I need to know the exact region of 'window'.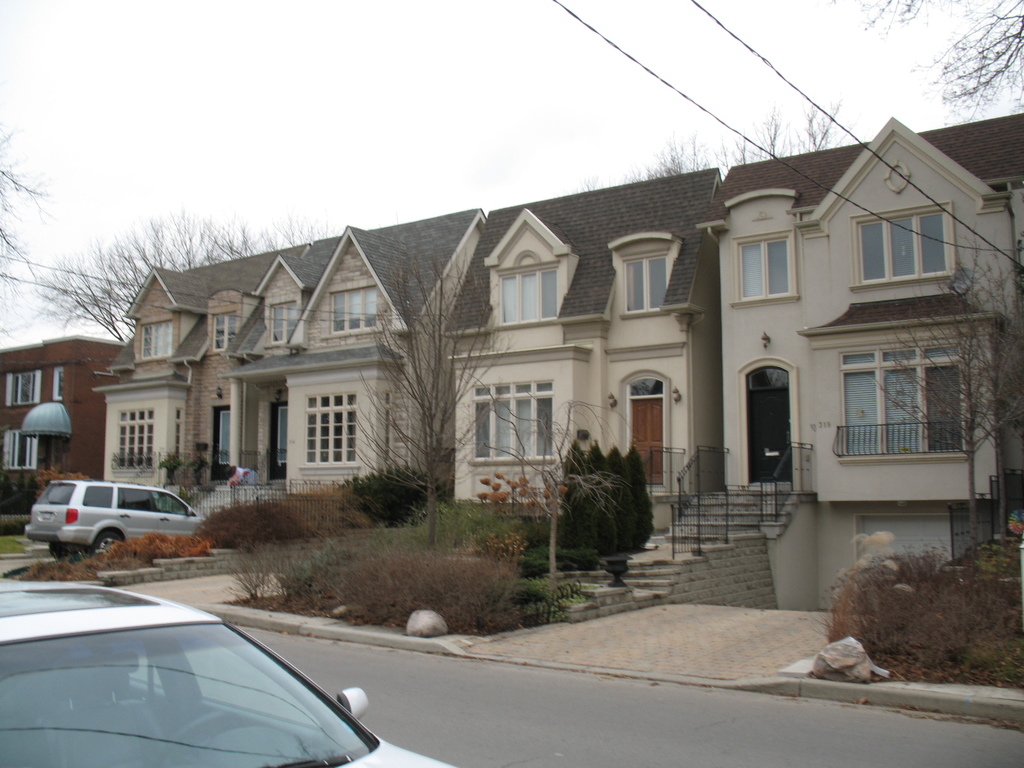
Region: {"left": 285, "top": 225, "right": 408, "bottom": 353}.
